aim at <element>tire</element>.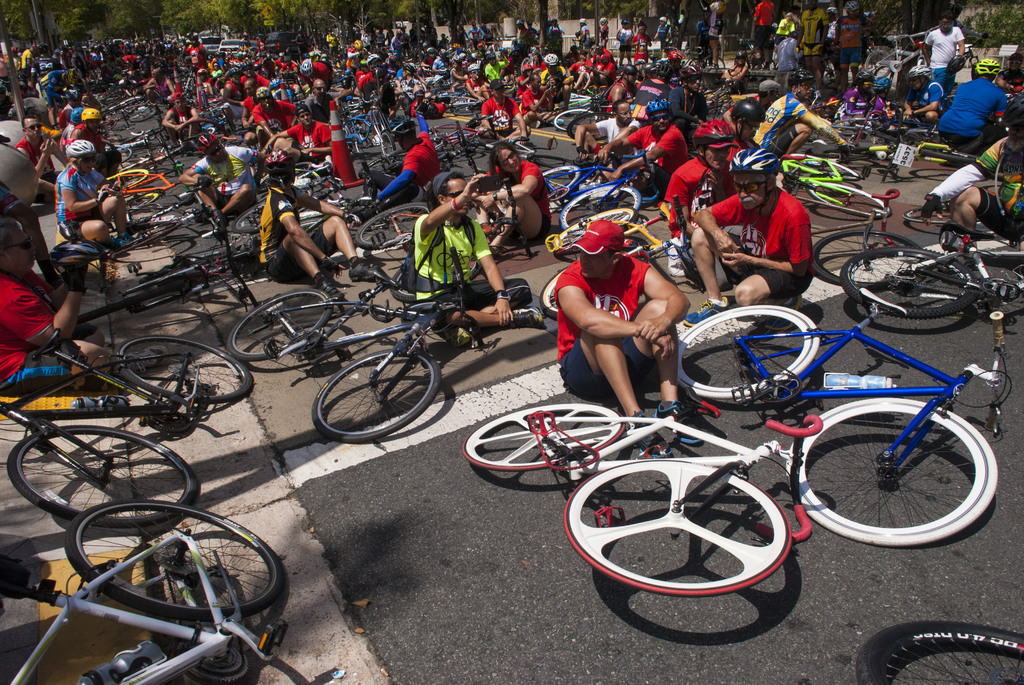
Aimed at x1=228, y1=290, x2=333, y2=360.
